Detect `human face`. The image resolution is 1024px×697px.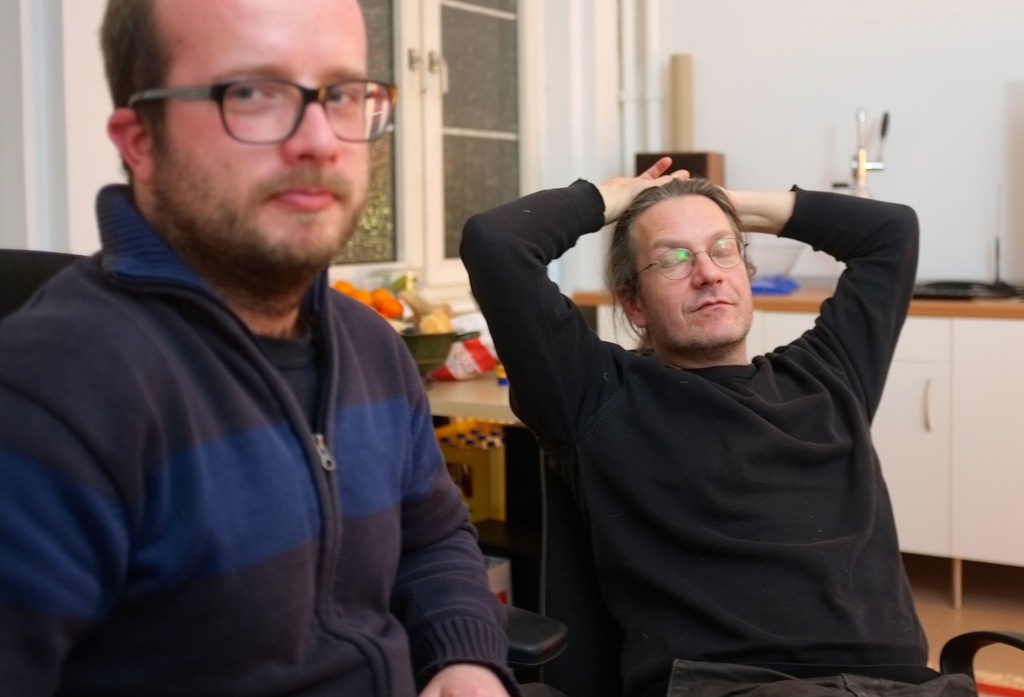
(152, 0, 377, 258).
